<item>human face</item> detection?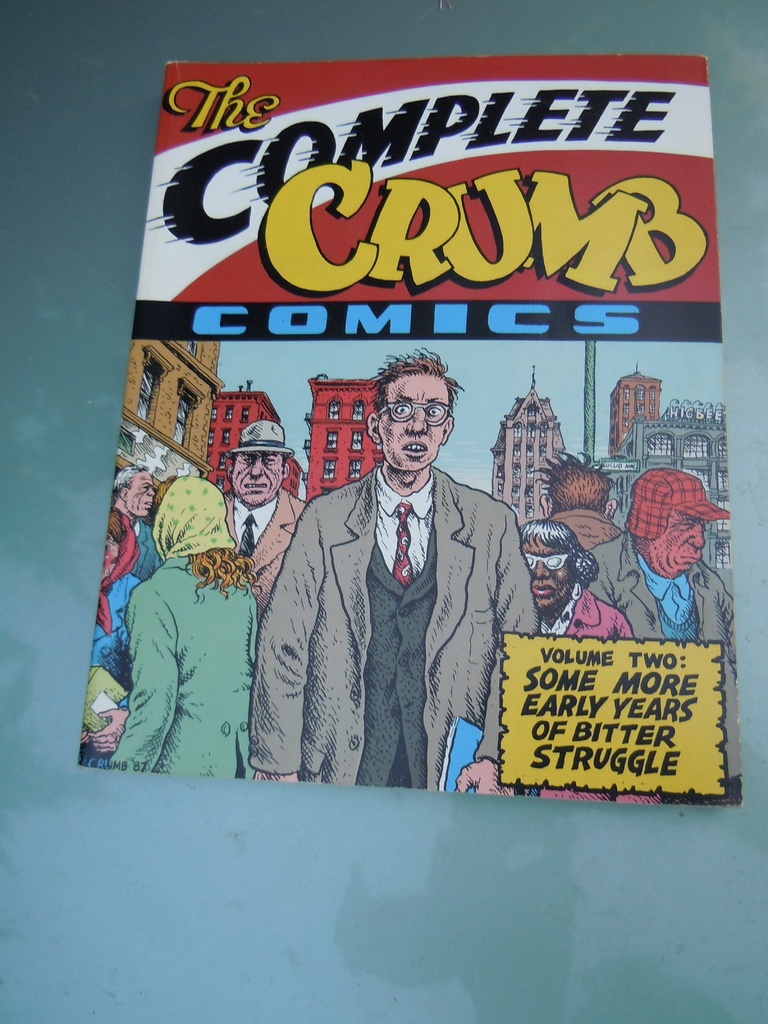
<bbox>520, 548, 567, 603</bbox>
